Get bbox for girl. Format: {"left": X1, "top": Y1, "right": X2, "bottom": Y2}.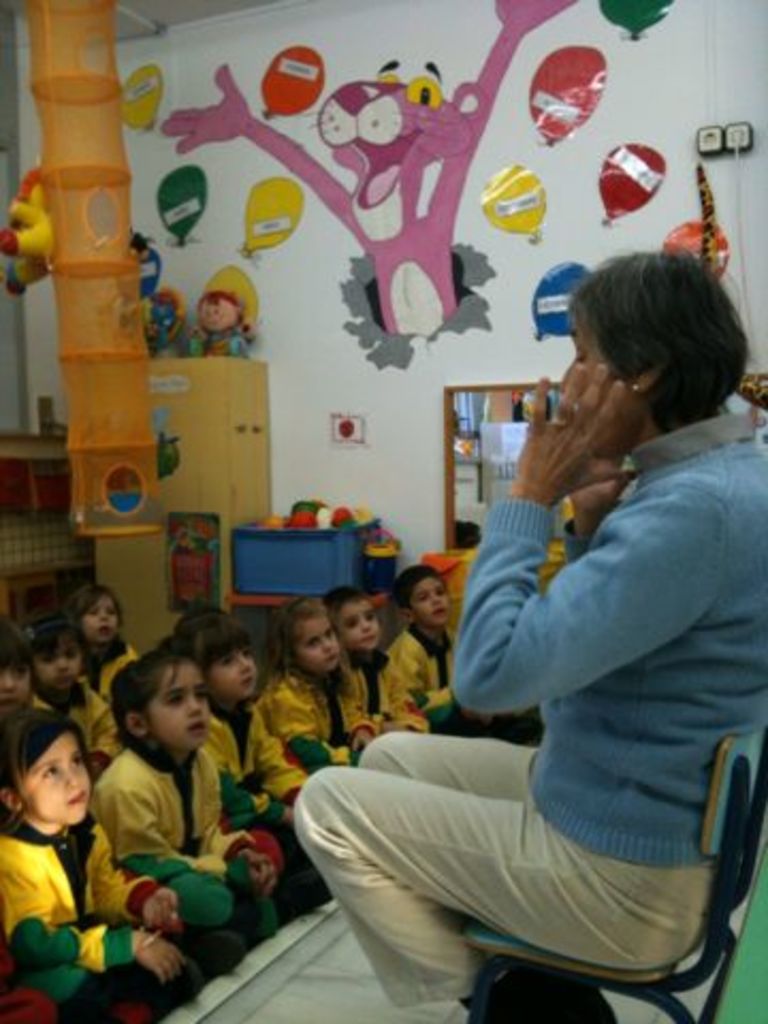
{"left": 11, "top": 713, "right": 177, "bottom": 1011}.
